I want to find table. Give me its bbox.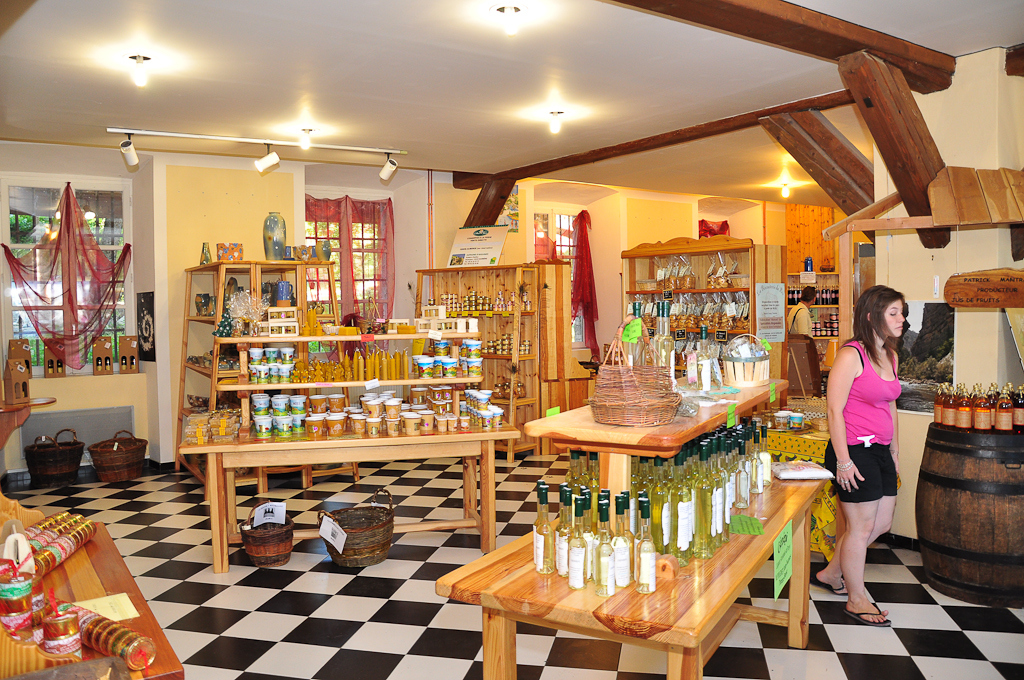
bbox=(215, 331, 481, 412).
